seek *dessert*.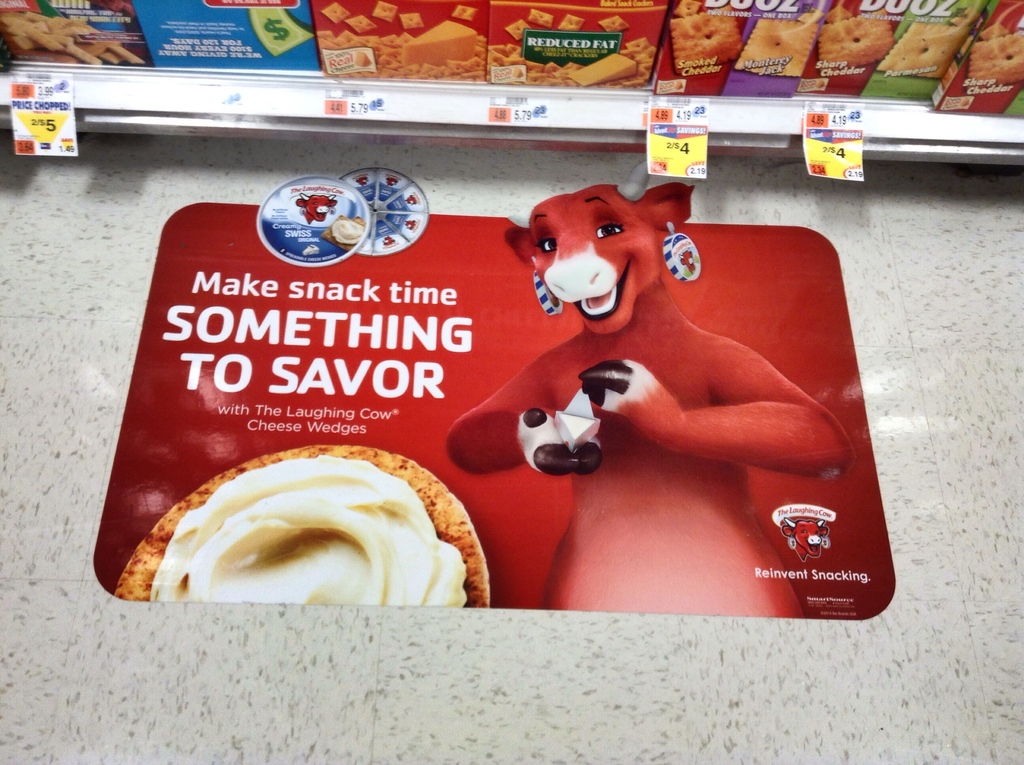
locate(371, 0, 400, 24).
